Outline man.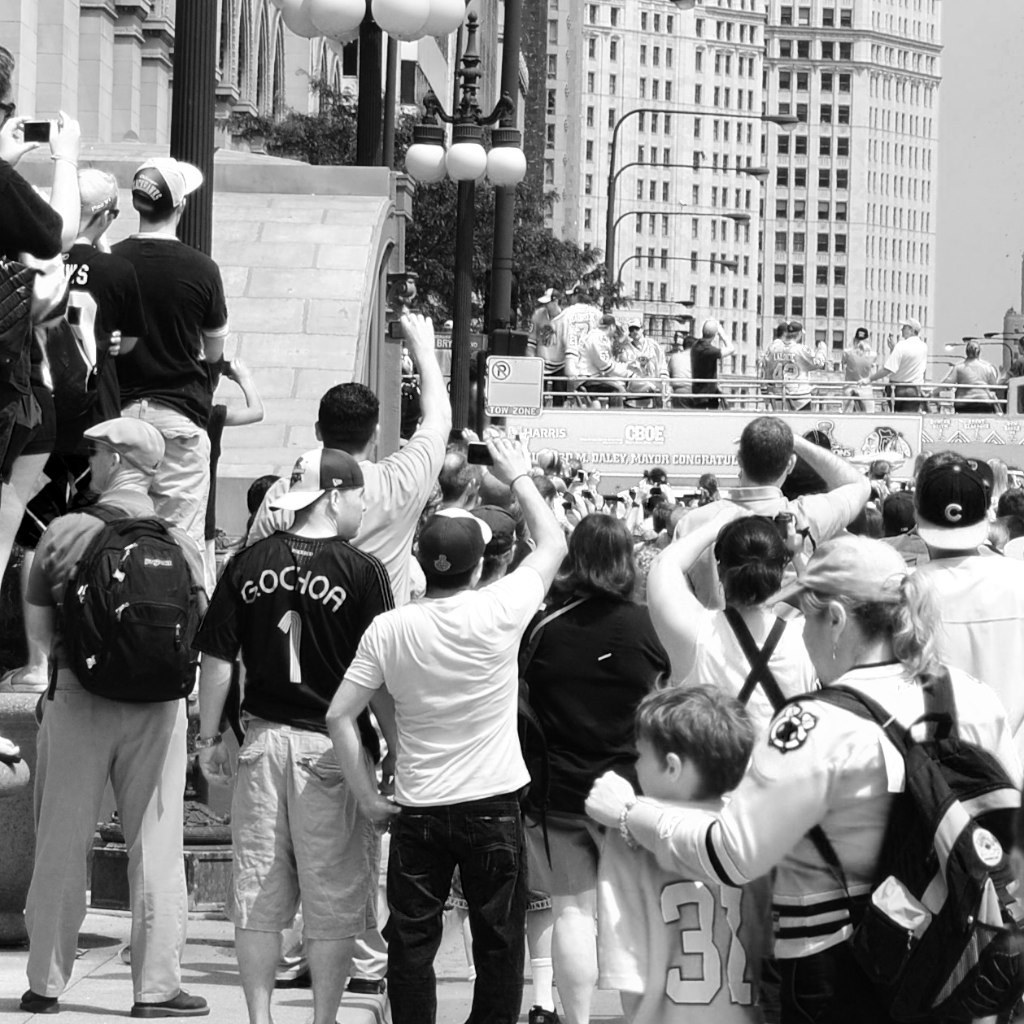
Outline: x1=849, y1=312, x2=932, y2=415.
